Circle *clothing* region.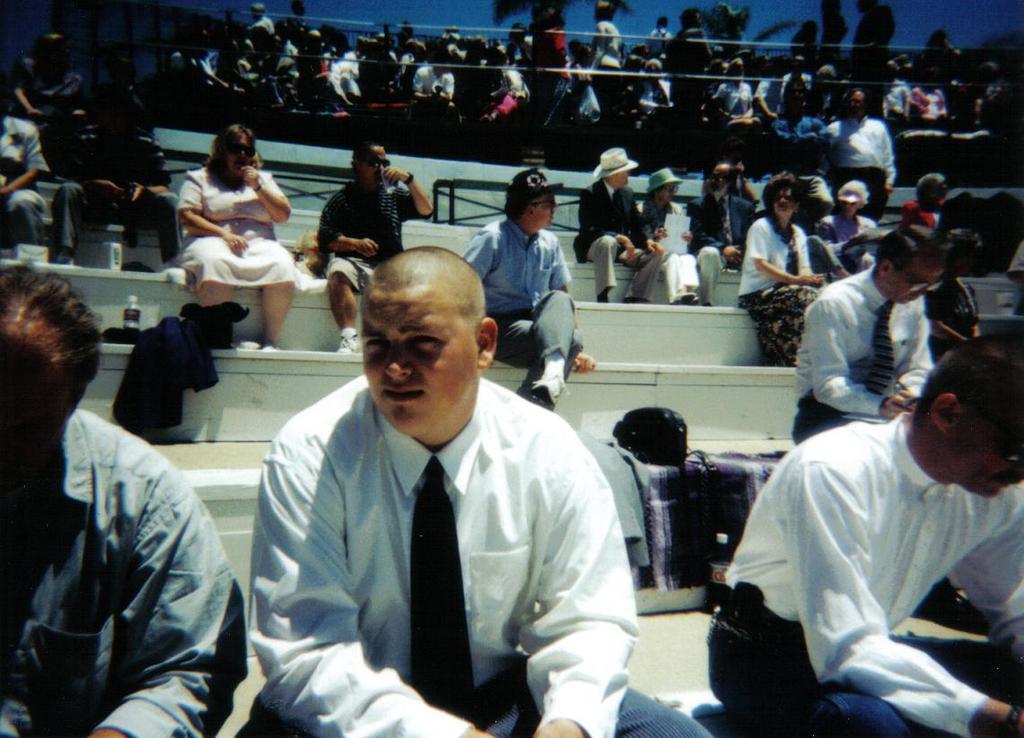
Region: x1=560 y1=79 x2=610 y2=121.
